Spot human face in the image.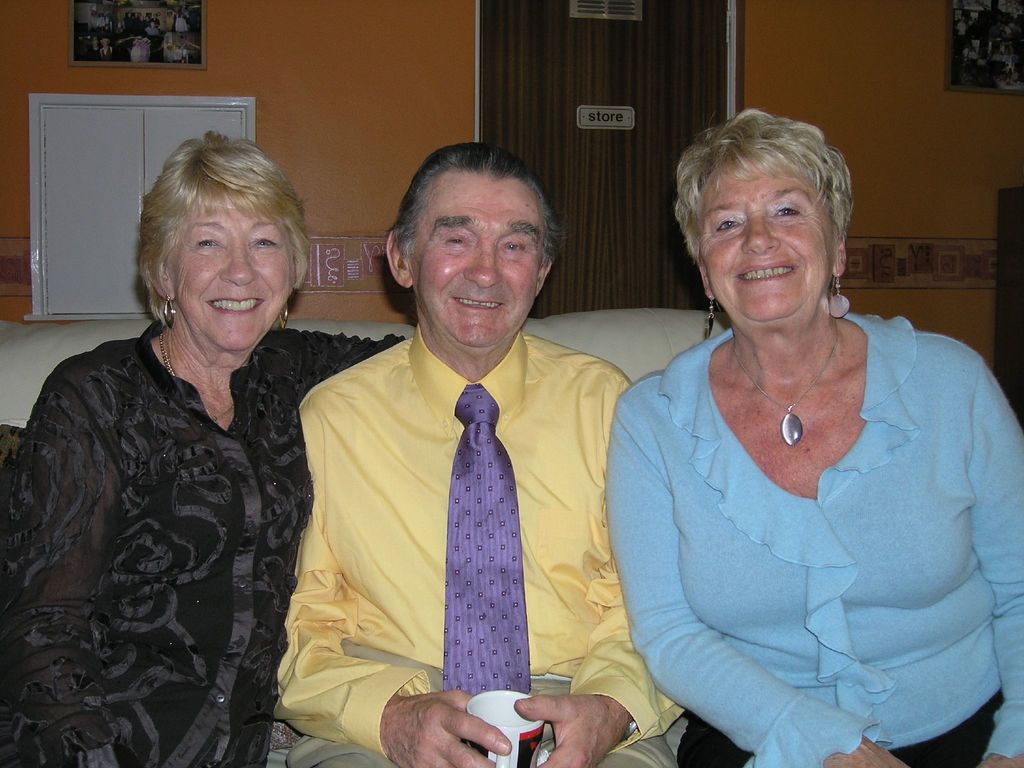
human face found at bbox(412, 184, 545, 353).
